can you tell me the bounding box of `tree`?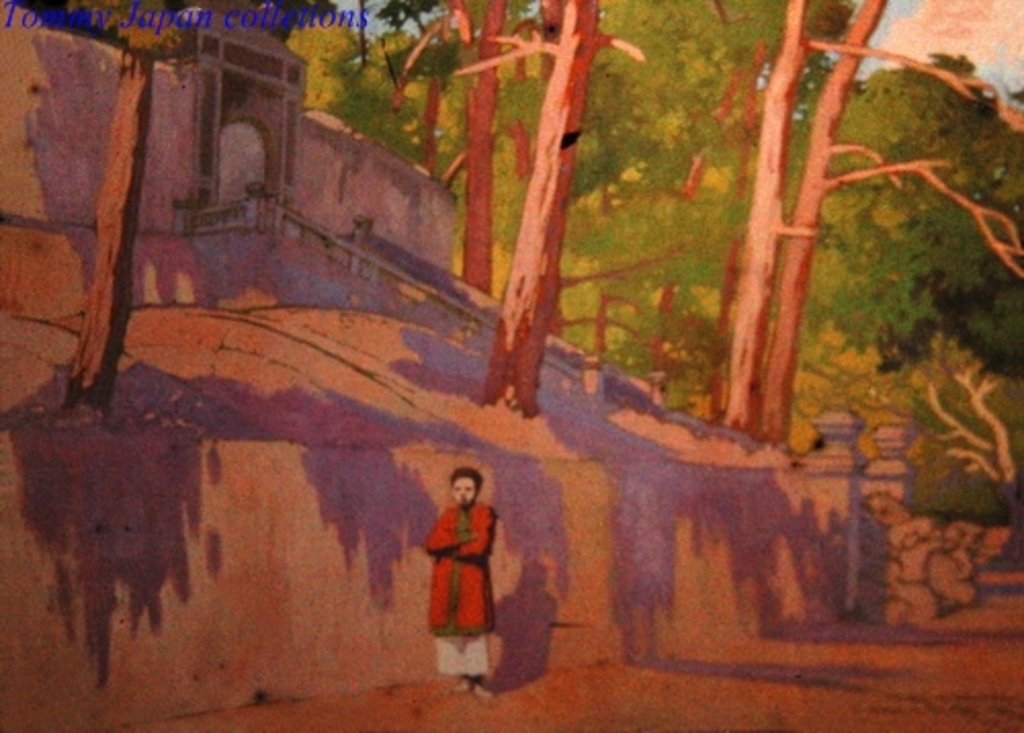
(61,2,266,409).
